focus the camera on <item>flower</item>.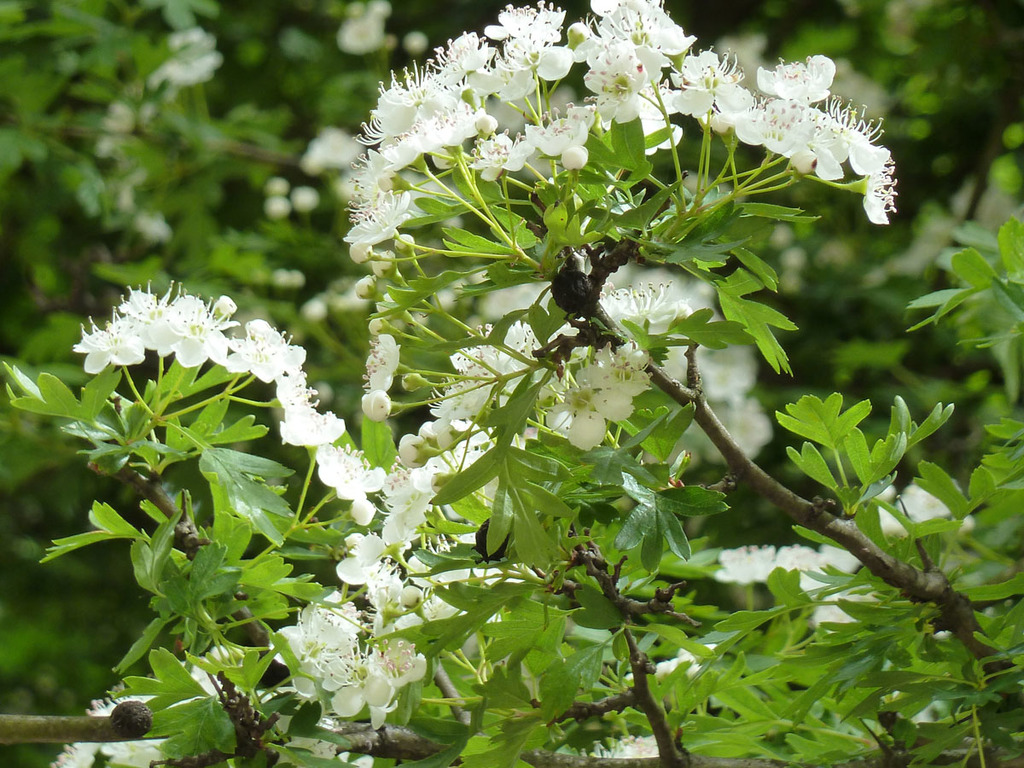
Focus region: <bbox>873, 479, 970, 546</bbox>.
